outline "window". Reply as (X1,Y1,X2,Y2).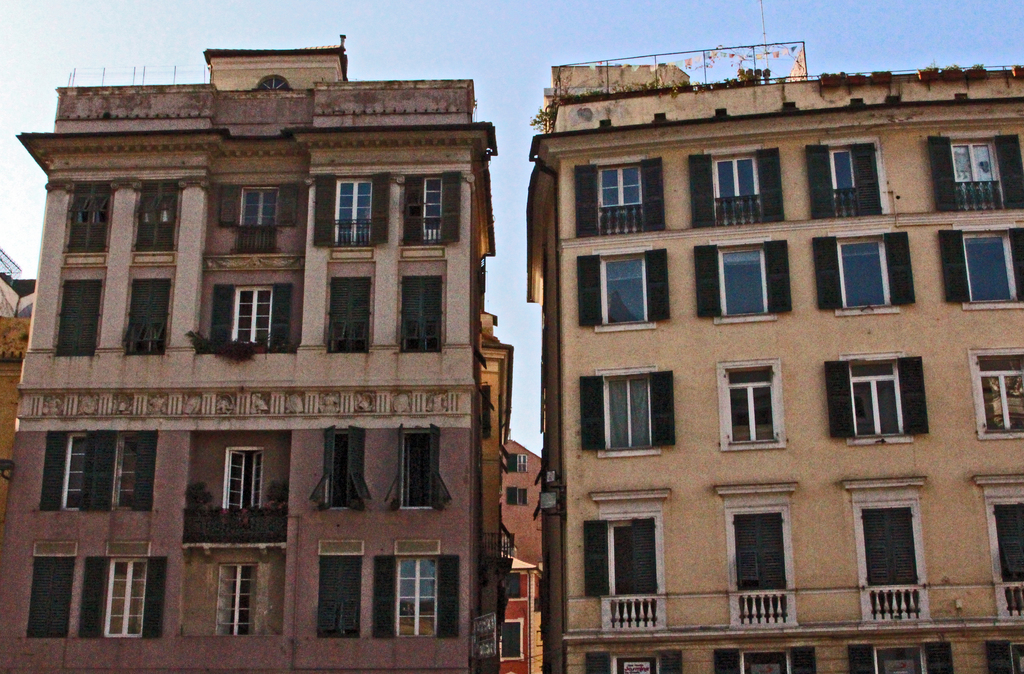
(101,560,147,636).
